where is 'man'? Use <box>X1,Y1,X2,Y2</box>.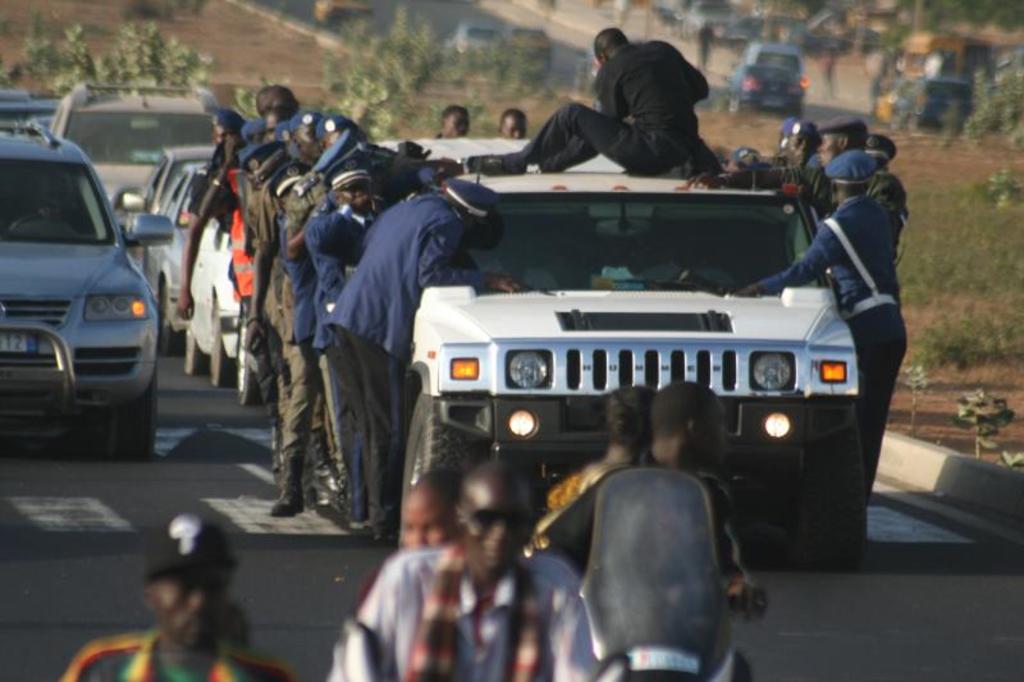
<box>675,120,906,269</box>.
